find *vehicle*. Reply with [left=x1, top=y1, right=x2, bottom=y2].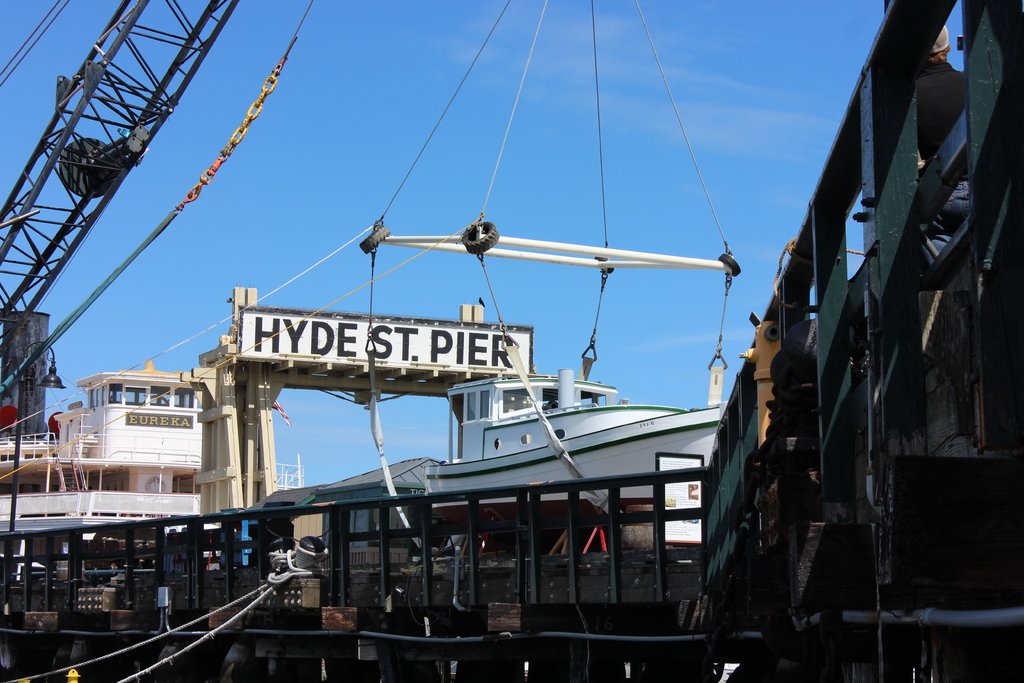
[left=423, top=367, right=723, bottom=526].
